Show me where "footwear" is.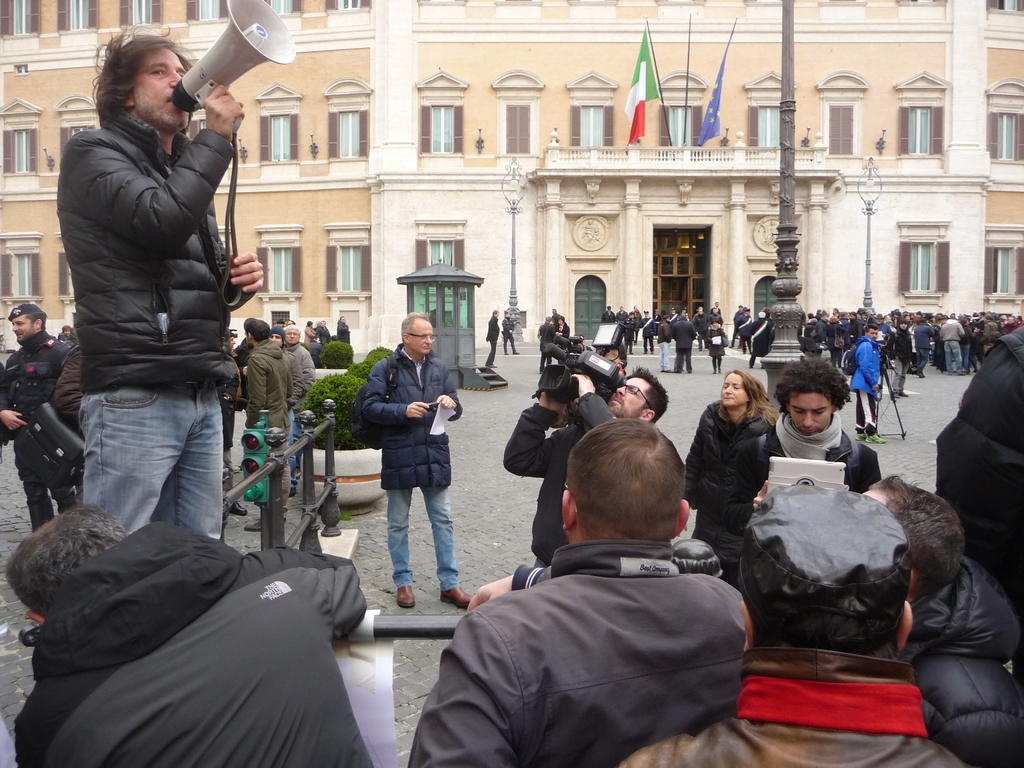
"footwear" is at bbox=(396, 584, 416, 611).
